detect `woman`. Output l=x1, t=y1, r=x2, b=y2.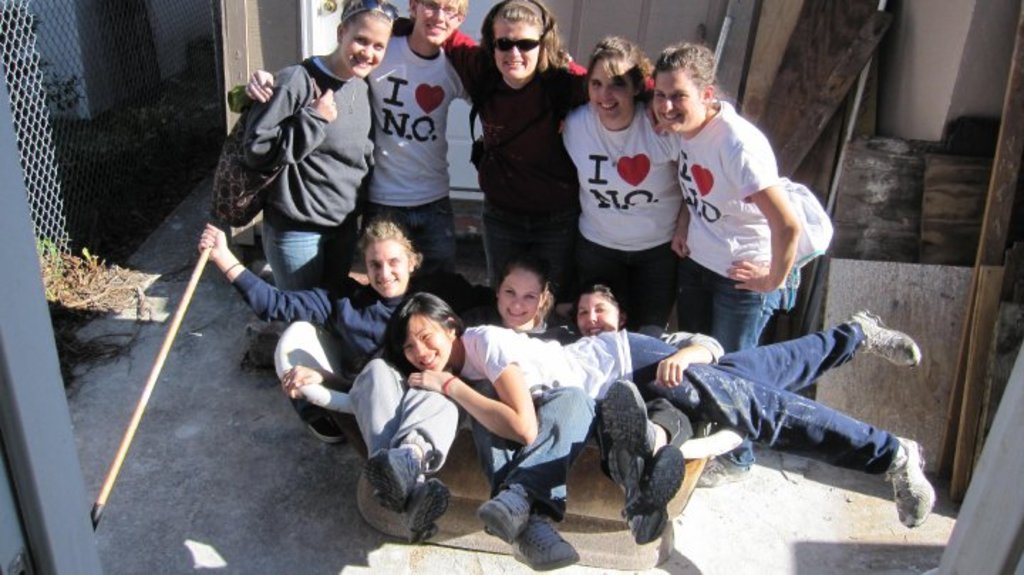
l=240, t=0, r=400, b=453.
